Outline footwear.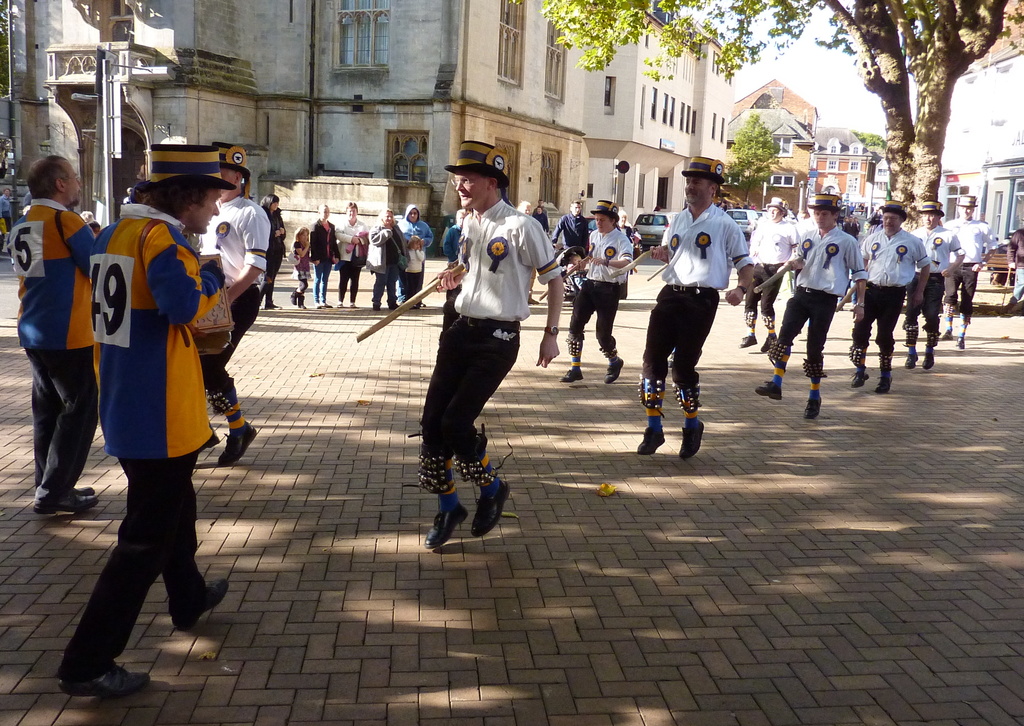
Outline: region(300, 294, 308, 311).
